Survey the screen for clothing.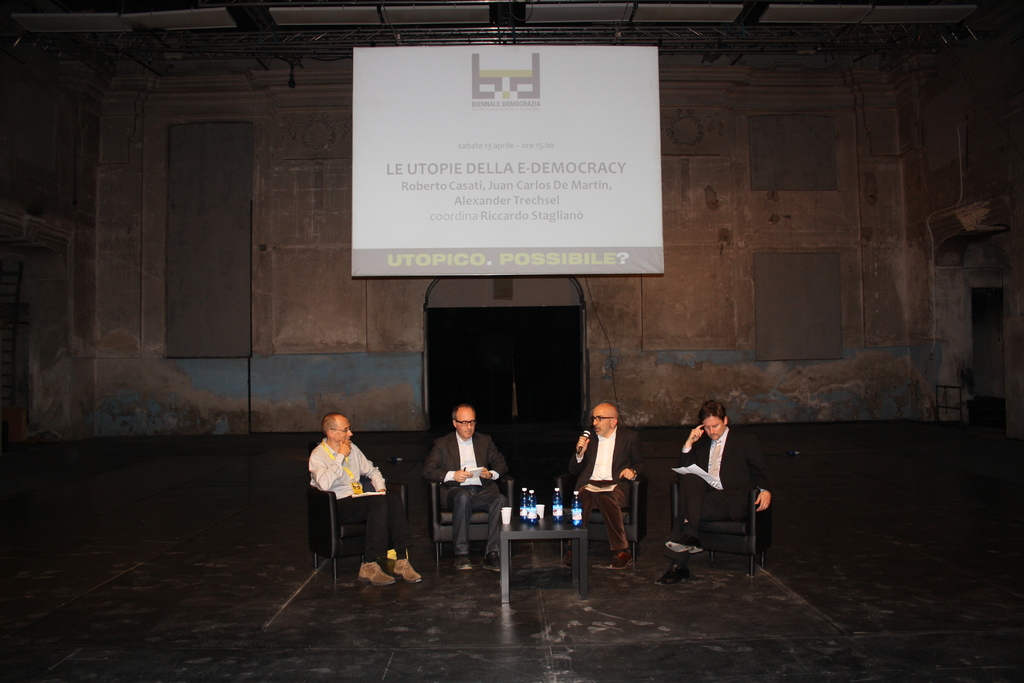
Survey found: box(425, 425, 506, 506).
